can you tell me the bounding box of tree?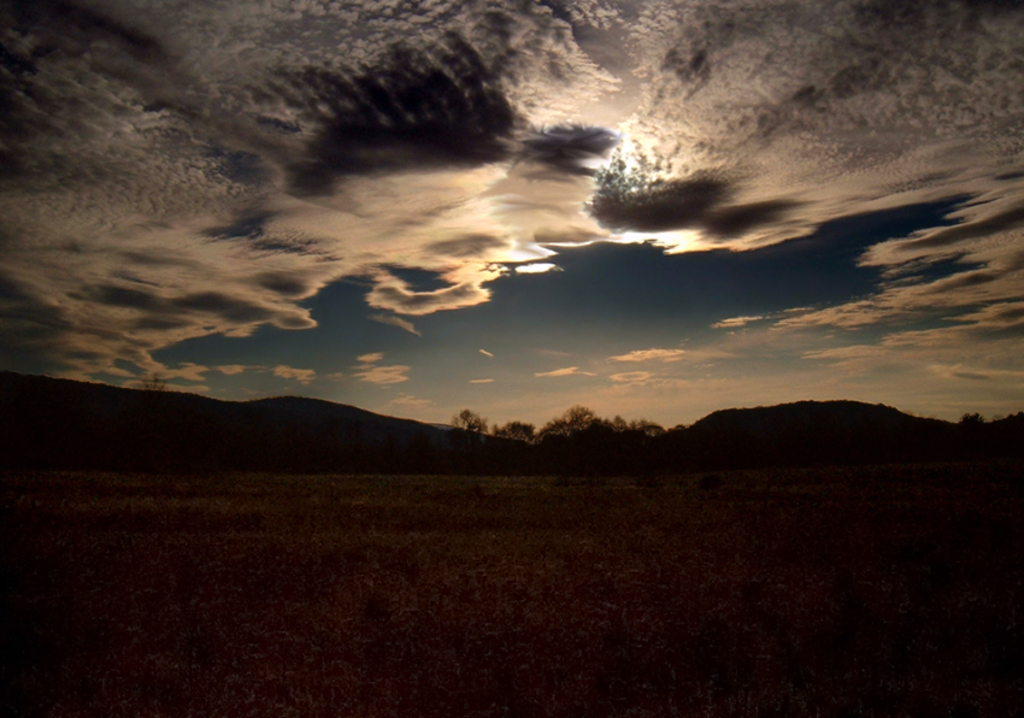
detection(441, 408, 490, 437).
